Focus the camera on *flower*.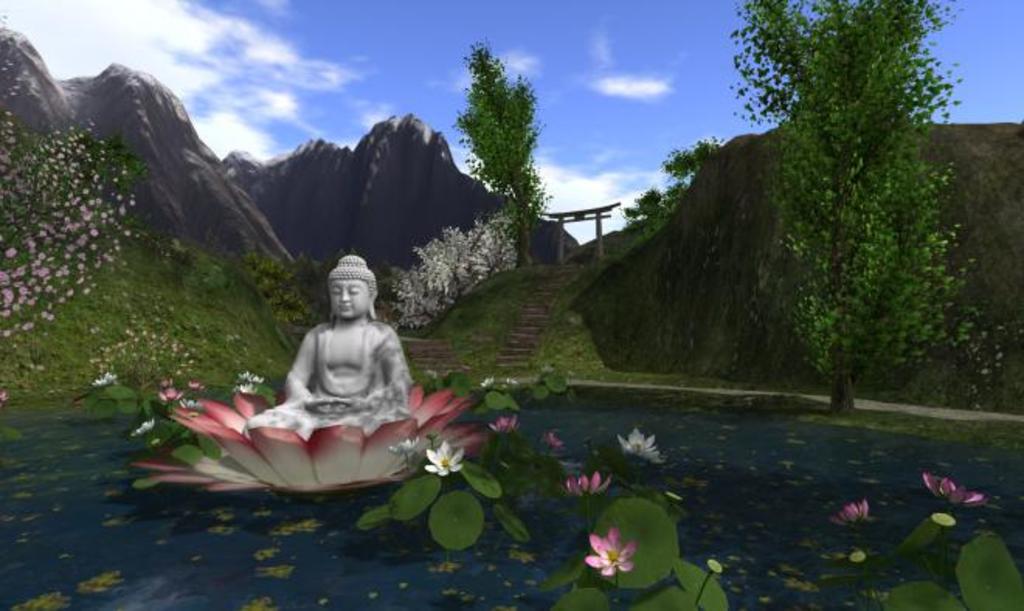
Focus region: x1=492, y1=416, x2=514, y2=433.
